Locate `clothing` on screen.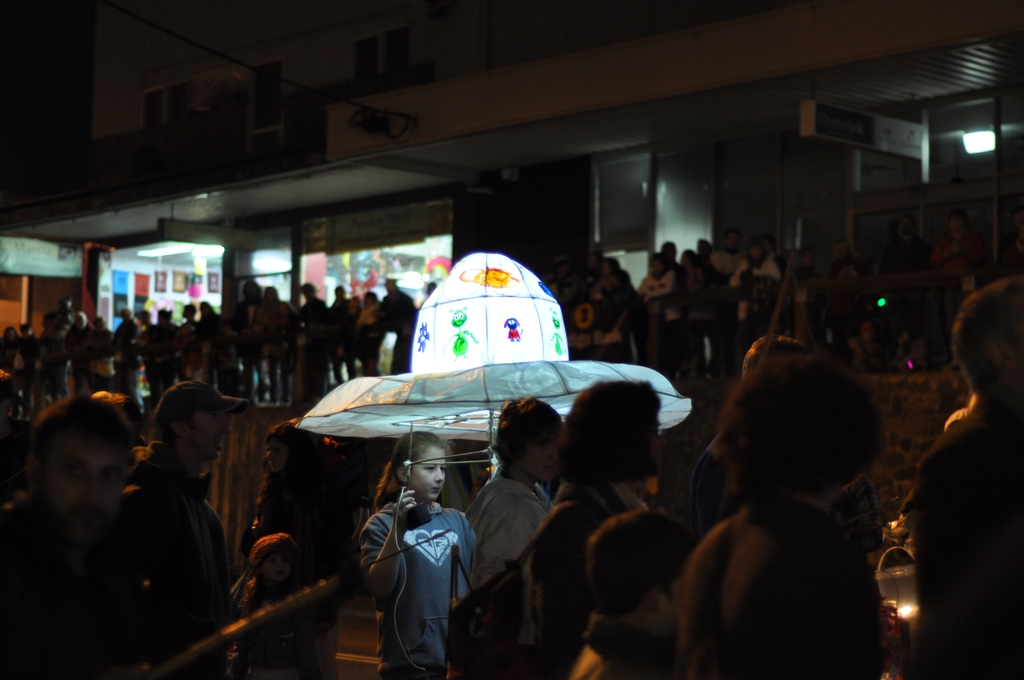
On screen at 478,473,564,679.
